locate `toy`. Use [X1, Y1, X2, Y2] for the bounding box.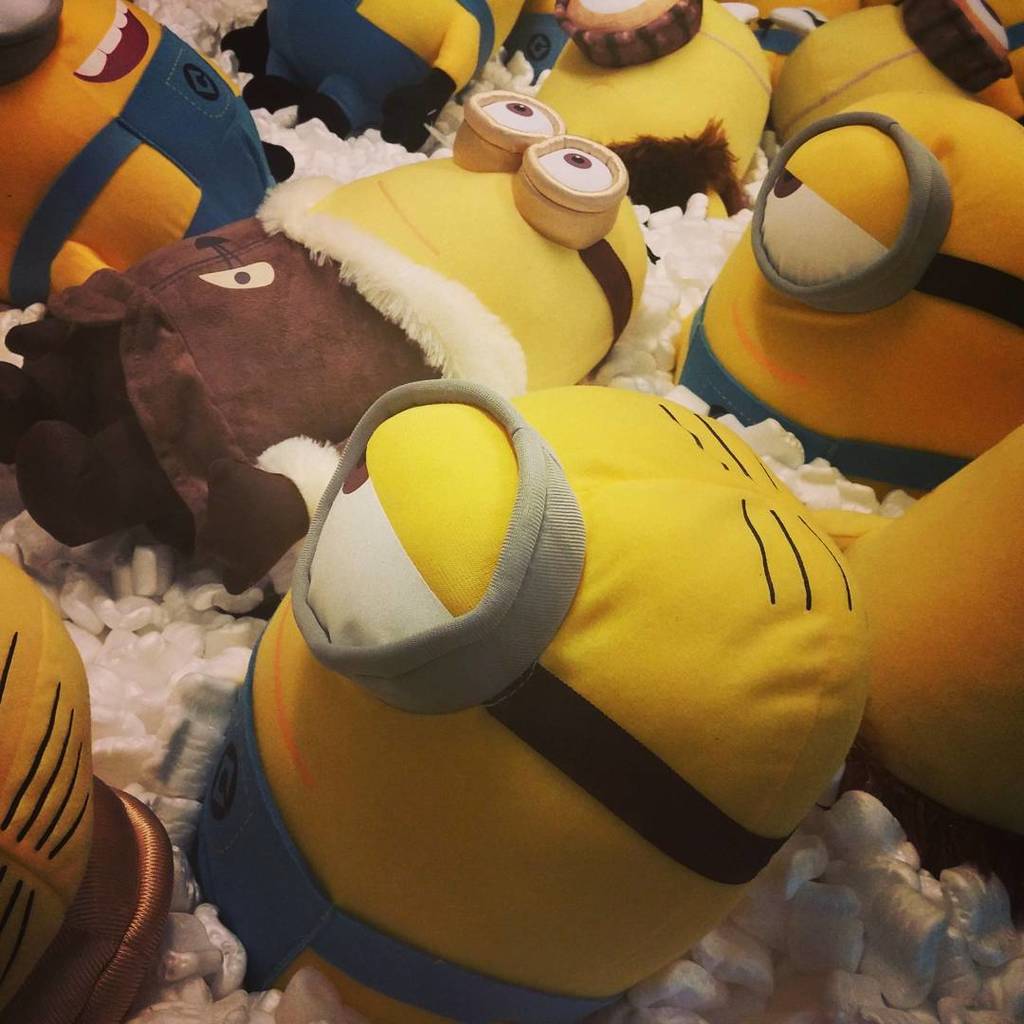
[764, 0, 1023, 152].
